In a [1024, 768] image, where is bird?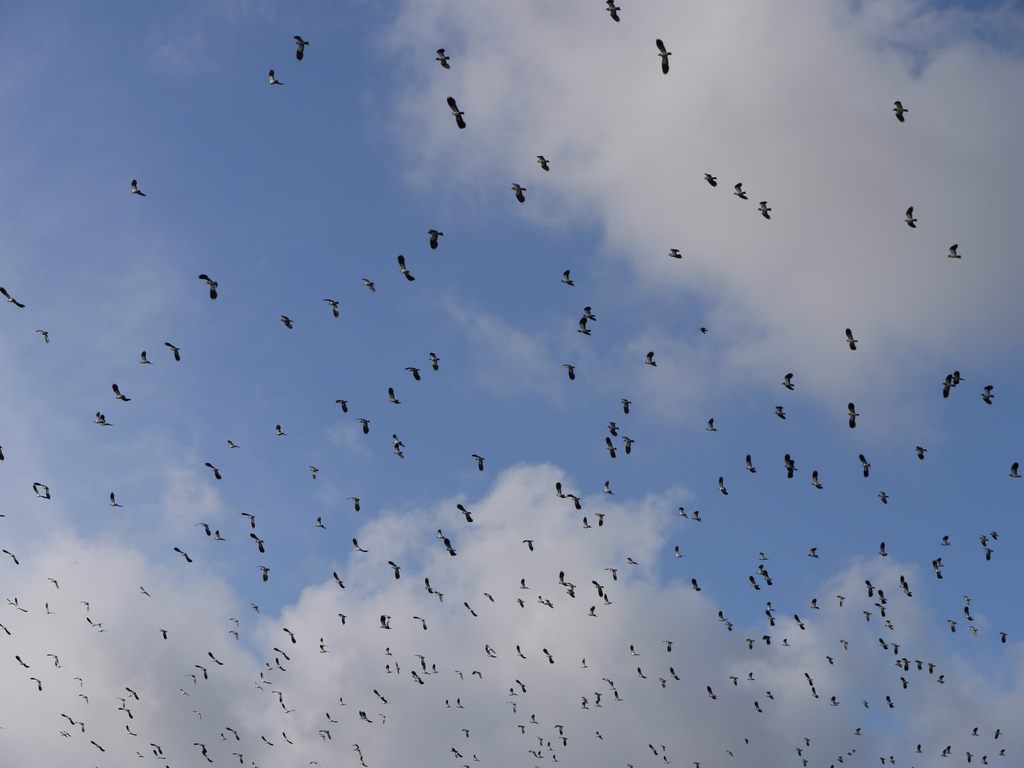
<bbox>469, 449, 486, 476</bbox>.
